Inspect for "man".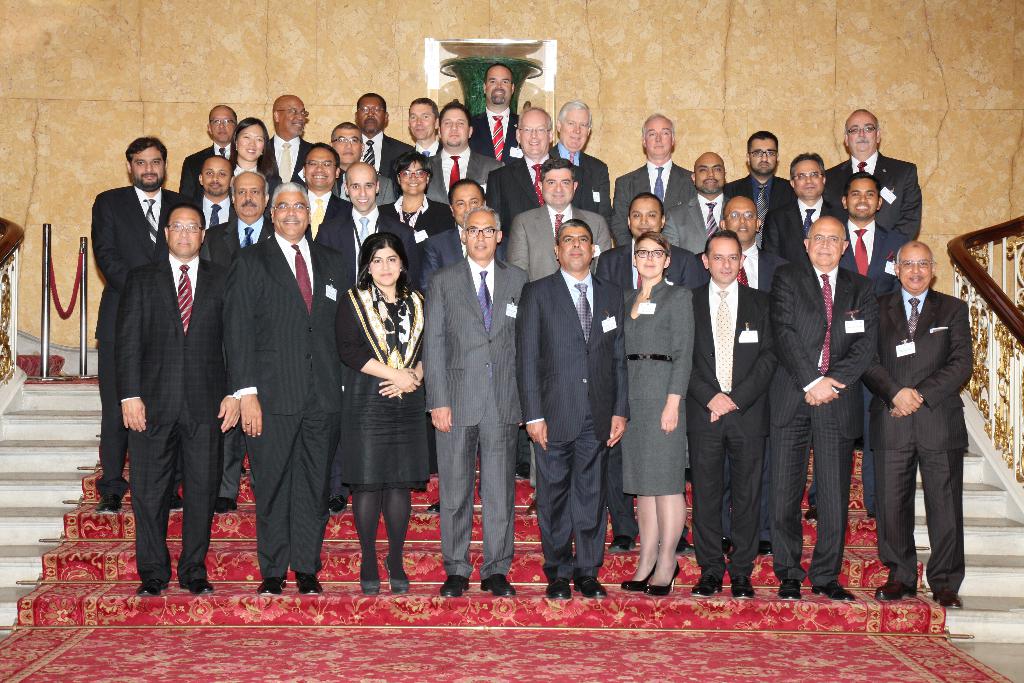
Inspection: (825, 169, 910, 525).
